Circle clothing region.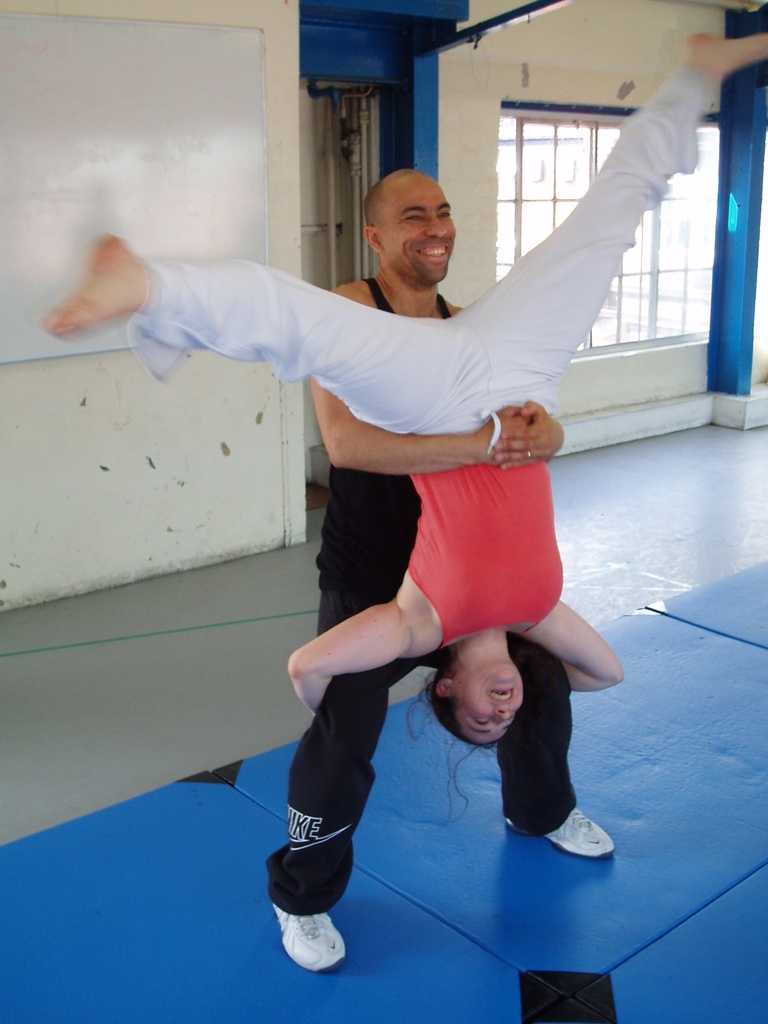
Region: crop(246, 262, 582, 916).
